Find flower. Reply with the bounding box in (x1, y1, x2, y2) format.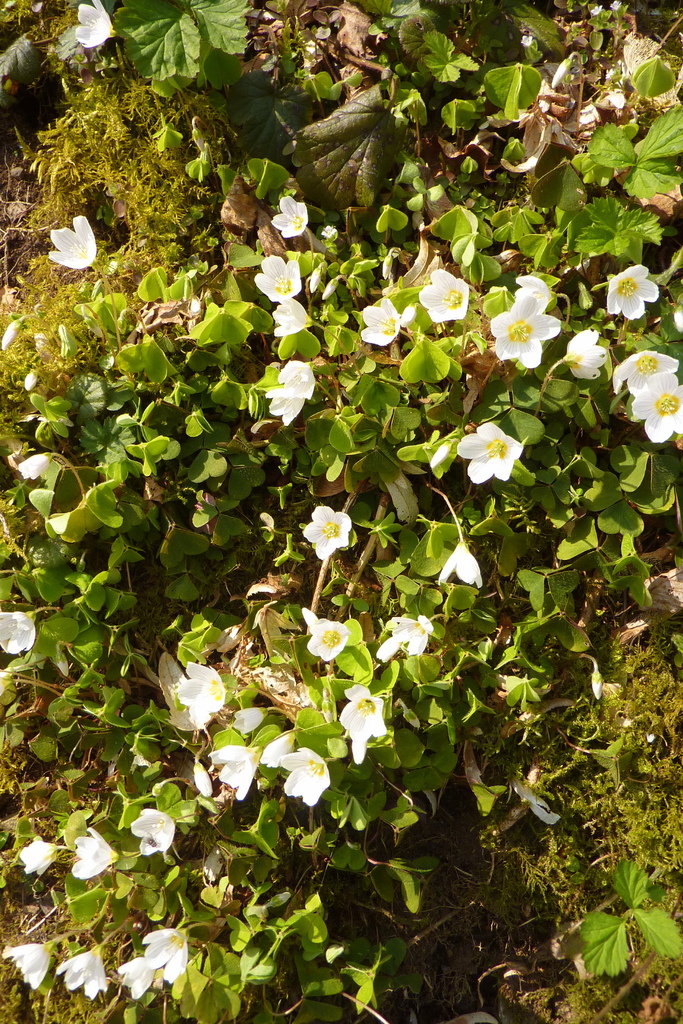
(450, 410, 533, 482).
